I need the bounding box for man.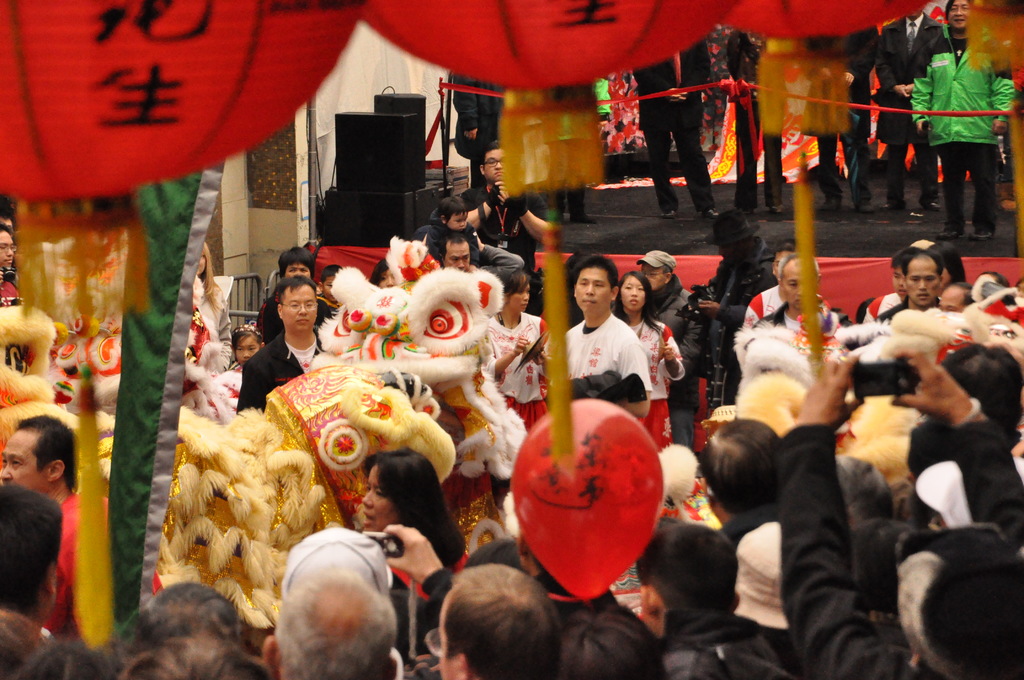
Here it is: (908, 0, 1013, 240).
